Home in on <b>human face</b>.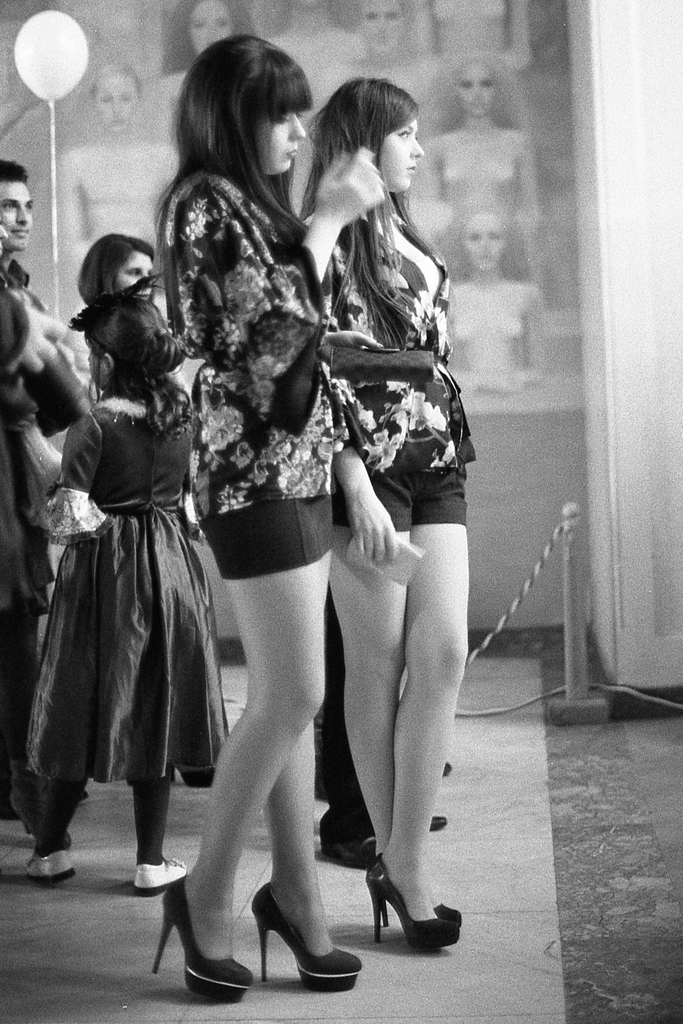
Homed in at [left=117, top=244, right=153, bottom=298].
